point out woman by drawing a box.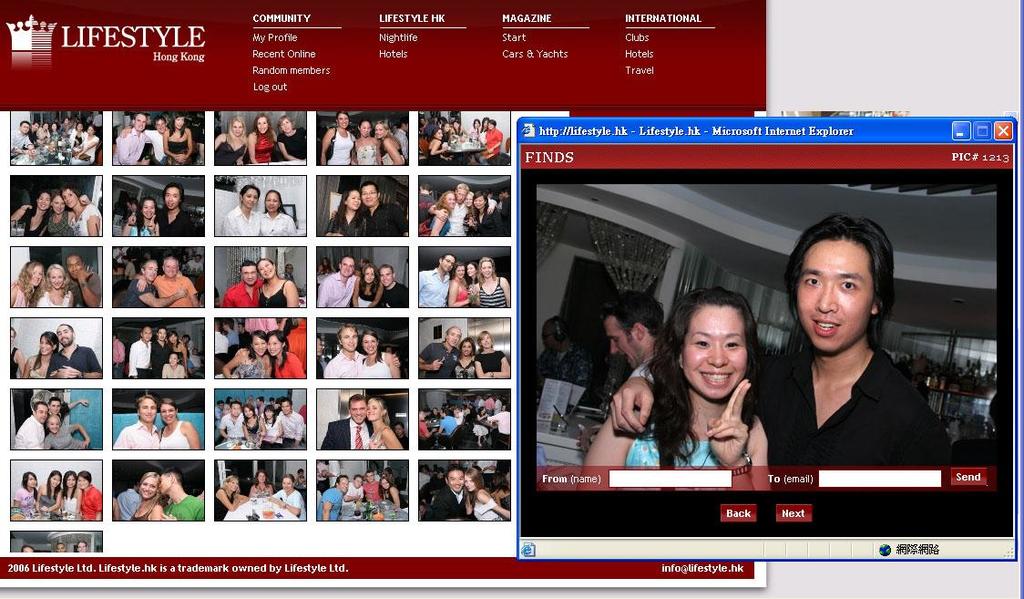
x1=60, y1=468, x2=81, y2=521.
